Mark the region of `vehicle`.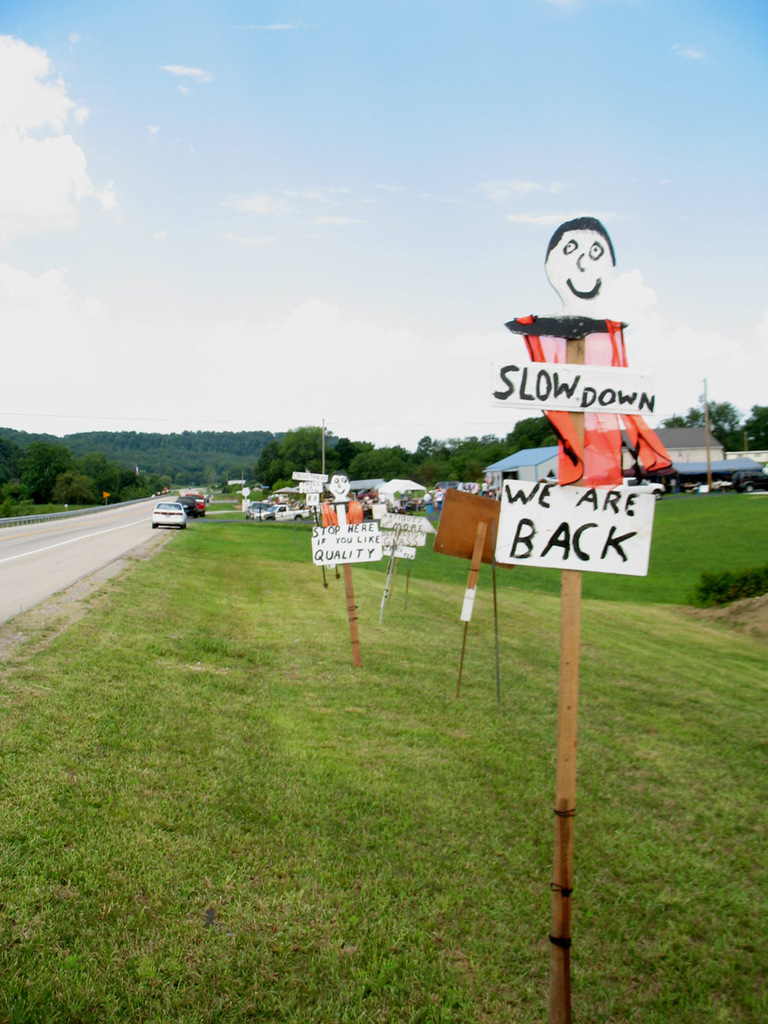
Region: (176,487,204,517).
